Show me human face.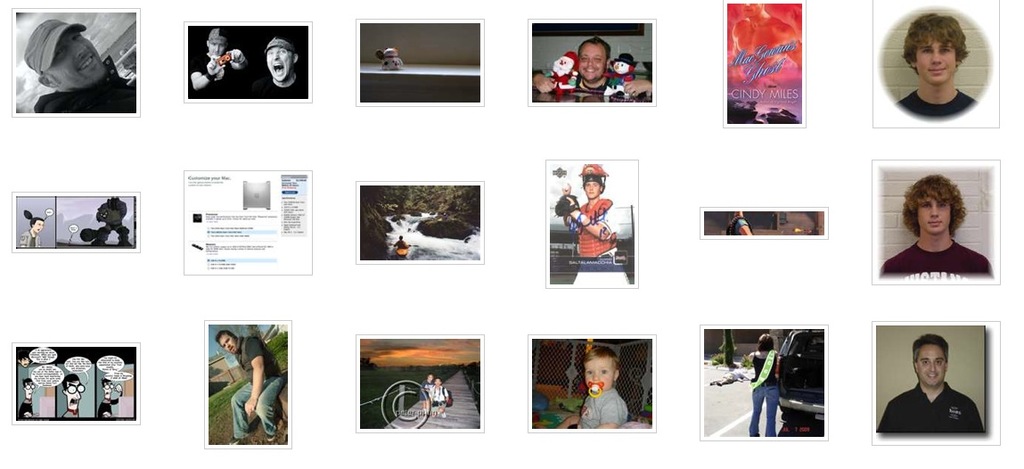
human face is here: 572,38,602,76.
